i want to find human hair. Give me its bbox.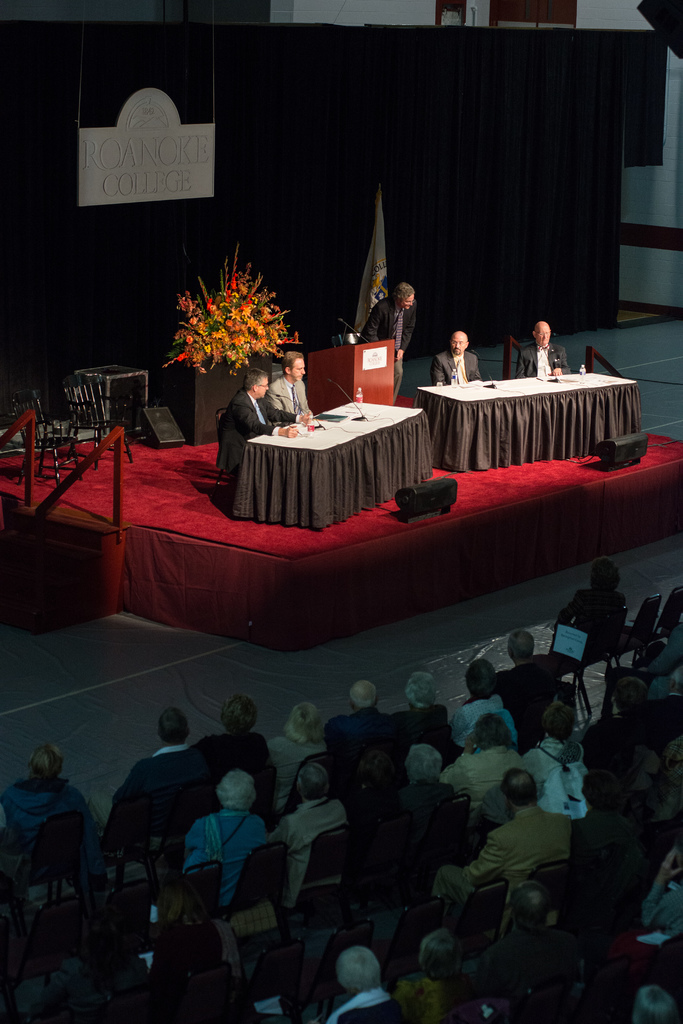
{"left": 281, "top": 351, "right": 302, "bottom": 376}.
